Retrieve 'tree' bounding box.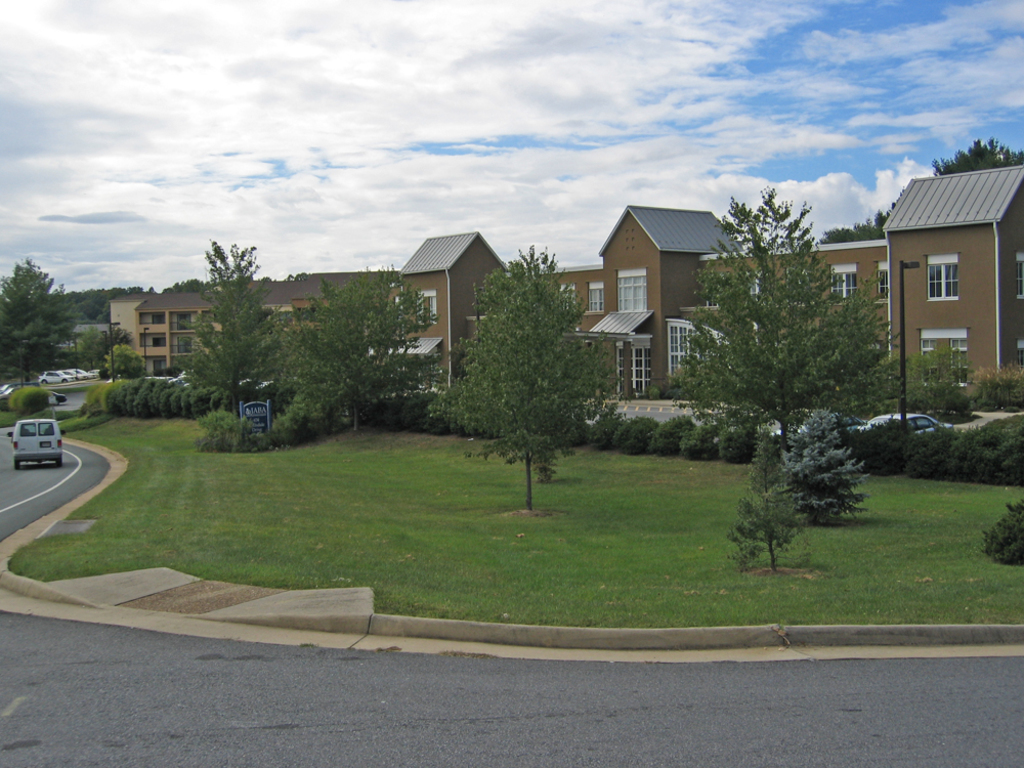
Bounding box: [left=108, top=344, right=148, bottom=381].
